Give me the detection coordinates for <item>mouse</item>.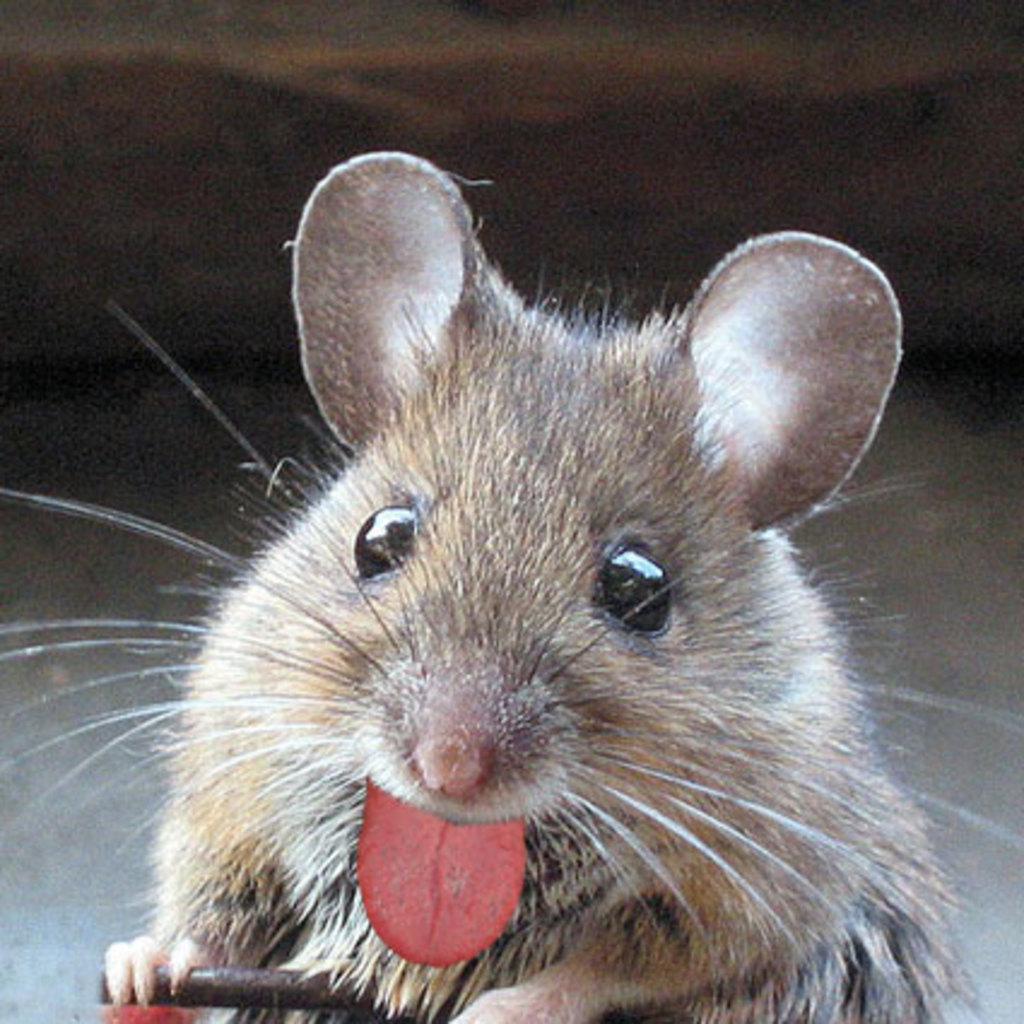
left=0, top=152, right=1022, bottom=1022.
